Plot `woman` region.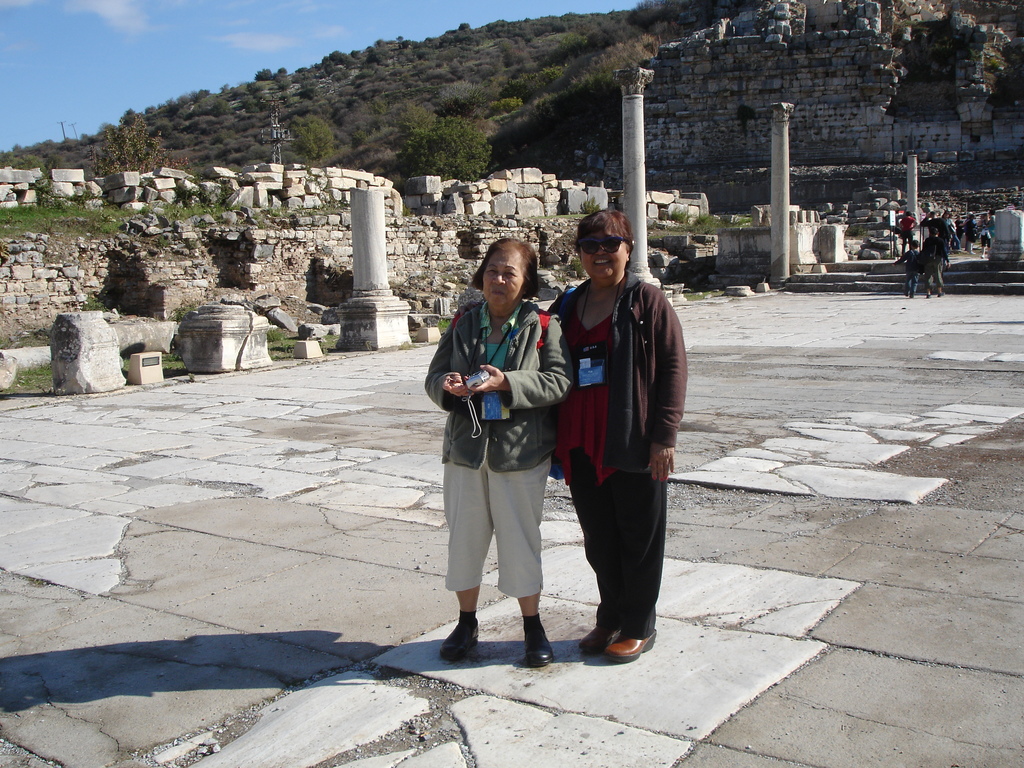
Plotted at (424,236,577,666).
